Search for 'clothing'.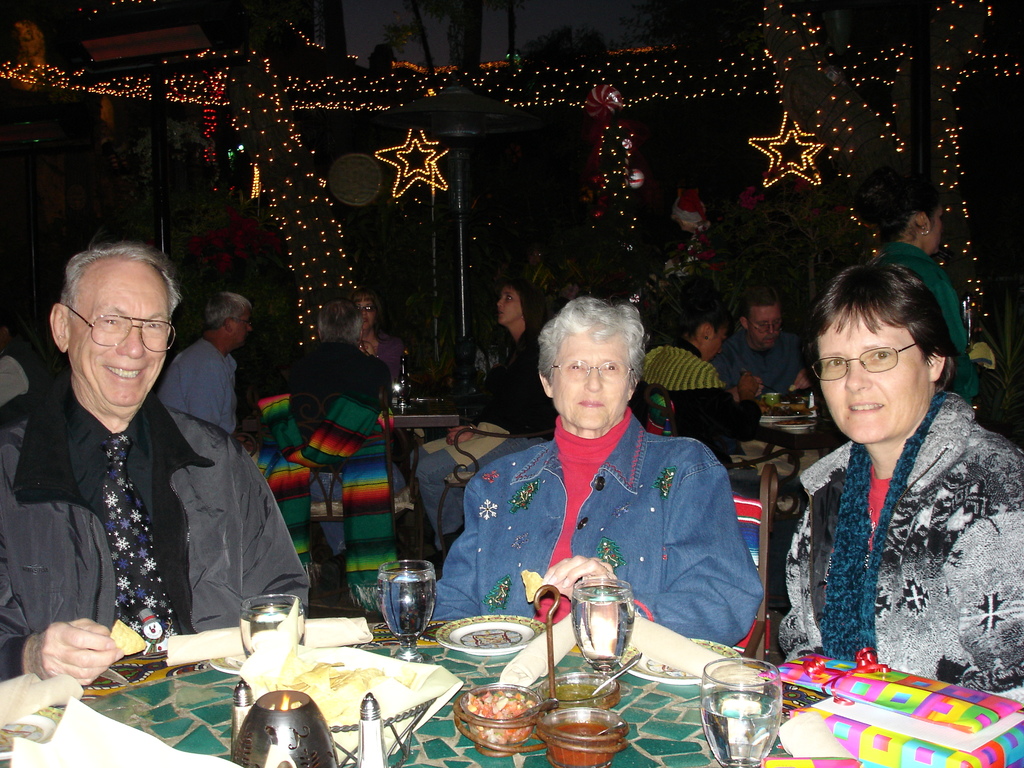
Found at 367,339,415,388.
